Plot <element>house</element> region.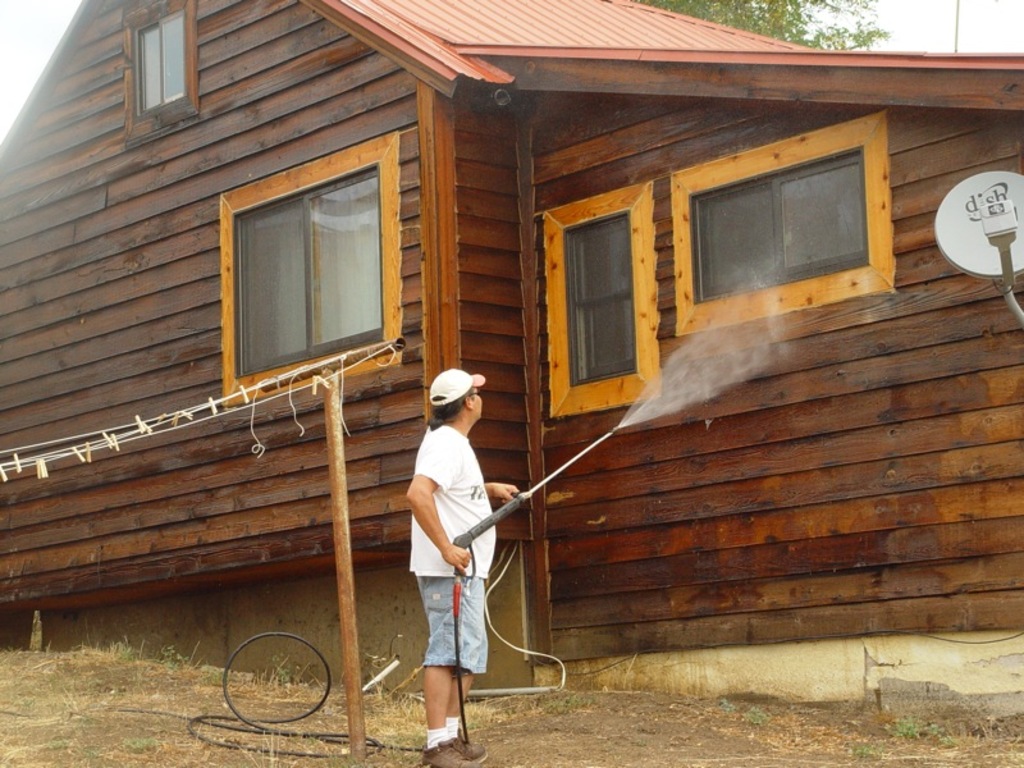
Plotted at BBox(42, 0, 979, 724).
